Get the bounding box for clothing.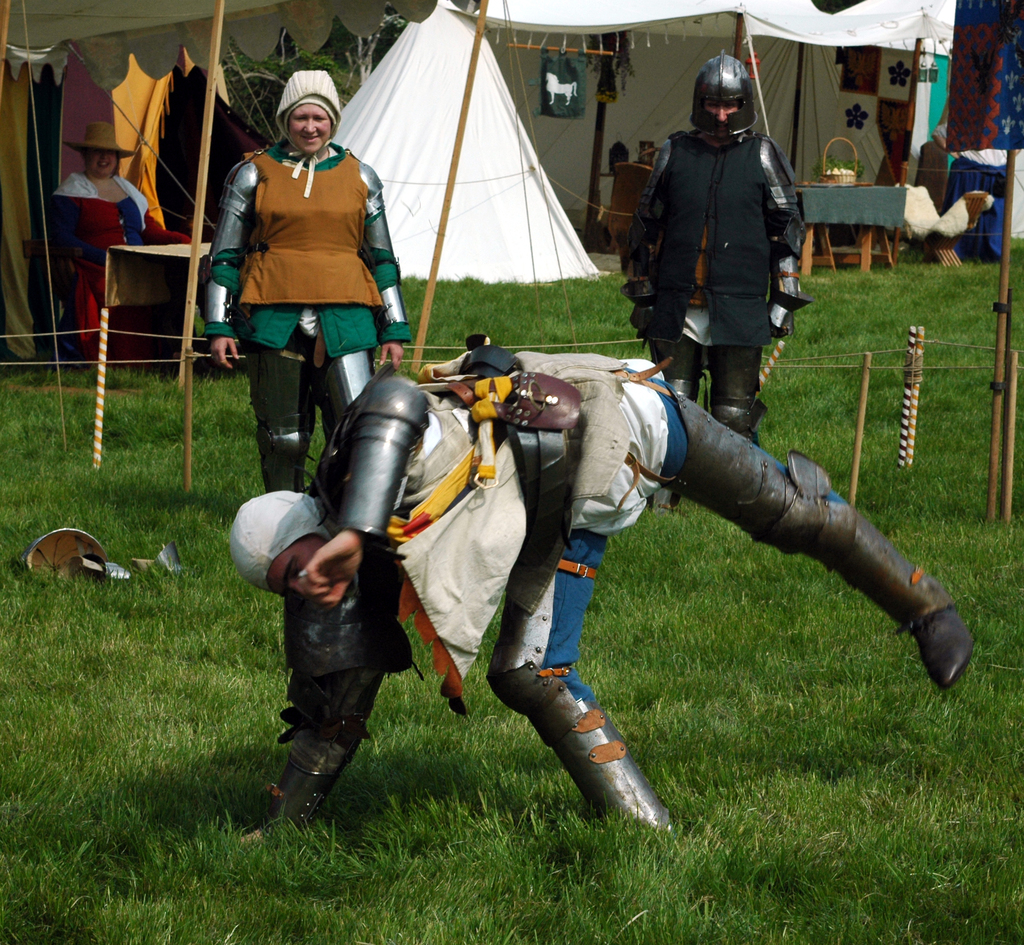
(left=269, top=324, right=940, bottom=835).
